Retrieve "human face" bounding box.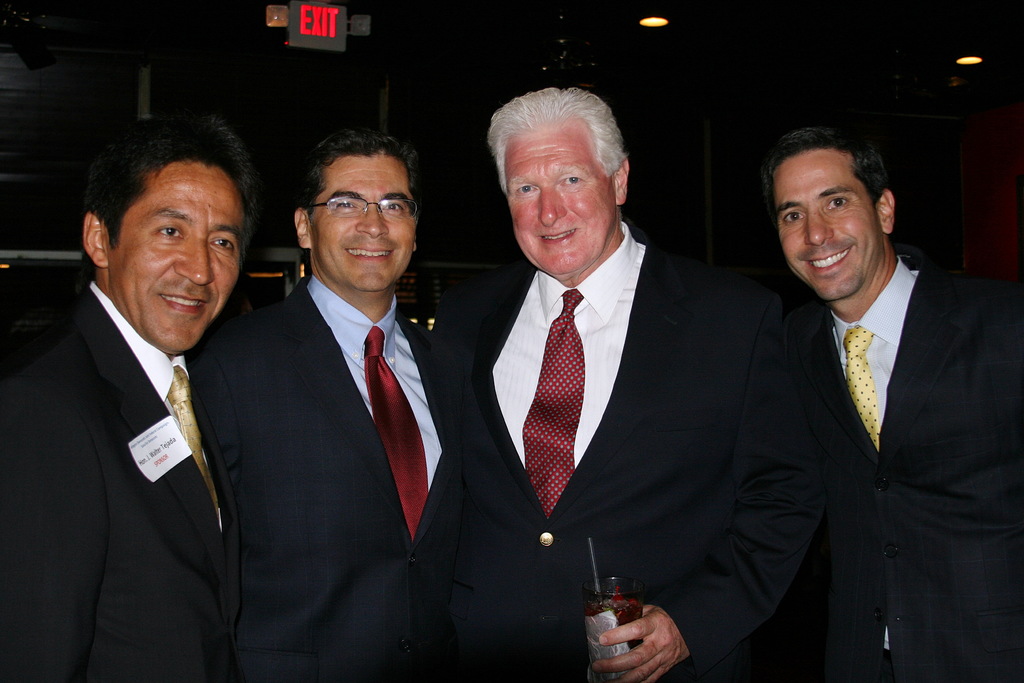
Bounding box: (x1=99, y1=156, x2=244, y2=355).
